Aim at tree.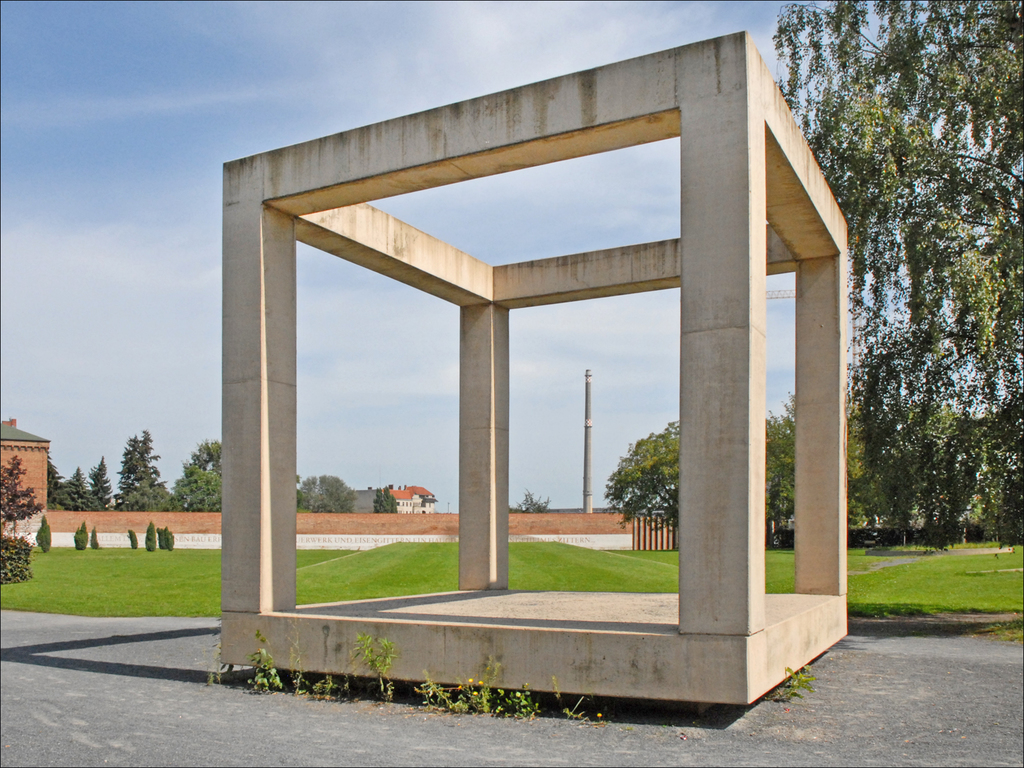
Aimed at 0 450 40 589.
